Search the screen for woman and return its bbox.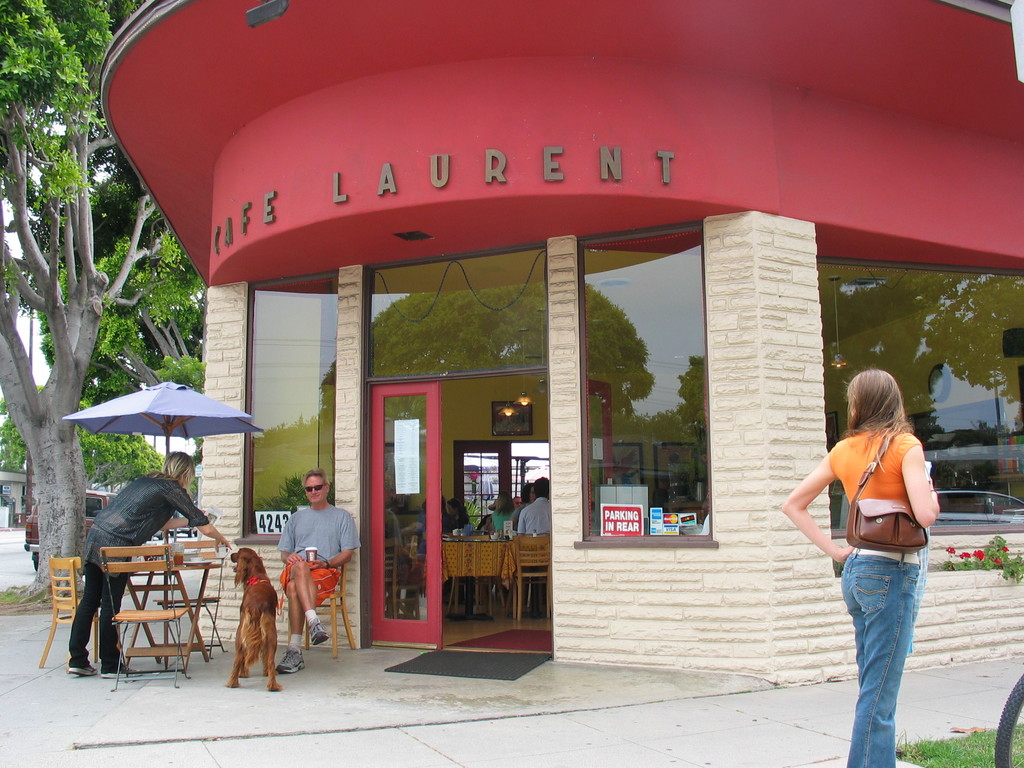
Found: [789,353,954,758].
